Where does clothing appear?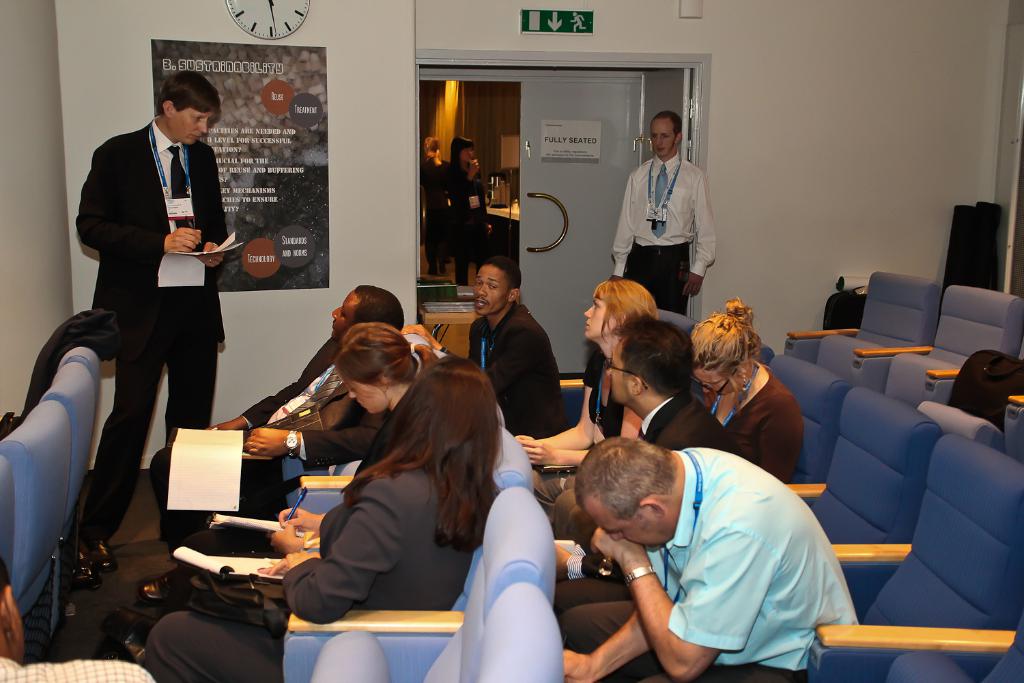
Appears at bbox(616, 124, 715, 285).
